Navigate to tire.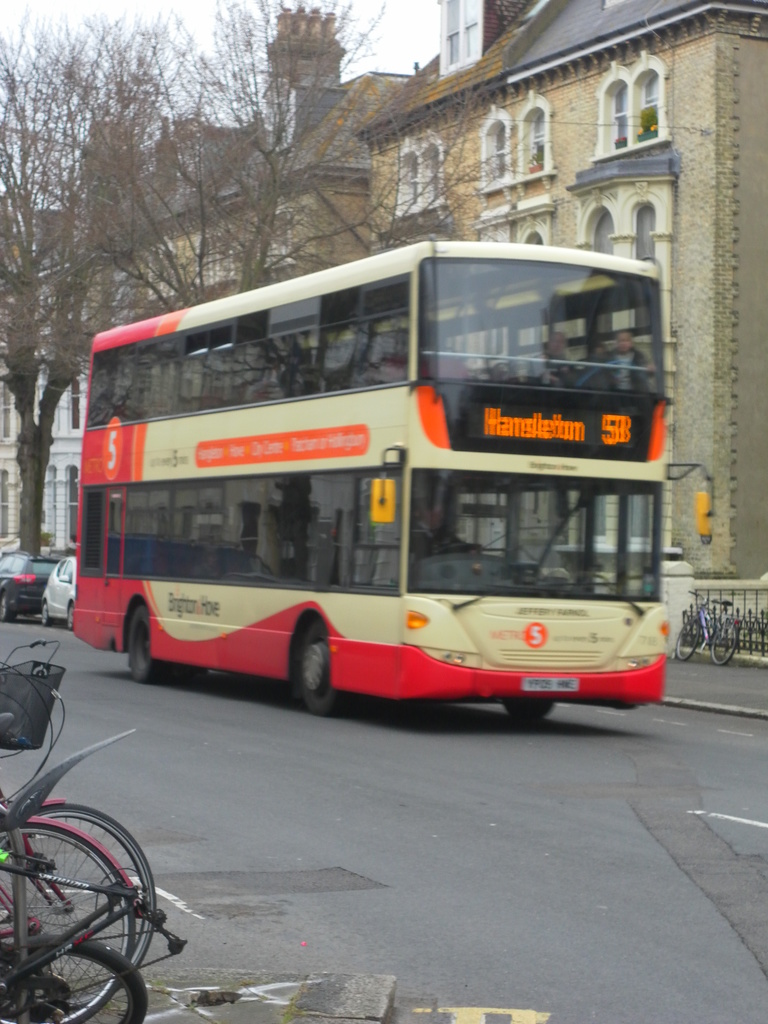
Navigation target: box(676, 619, 702, 662).
